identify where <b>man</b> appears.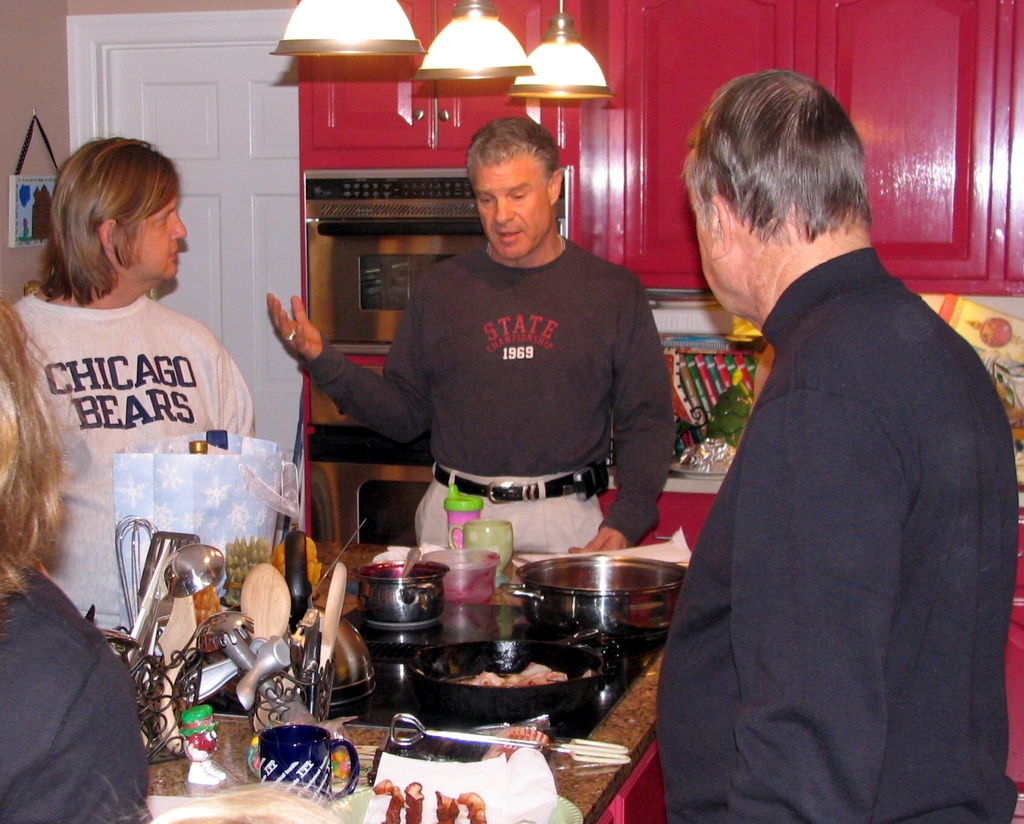
Appears at rect(262, 115, 666, 553).
